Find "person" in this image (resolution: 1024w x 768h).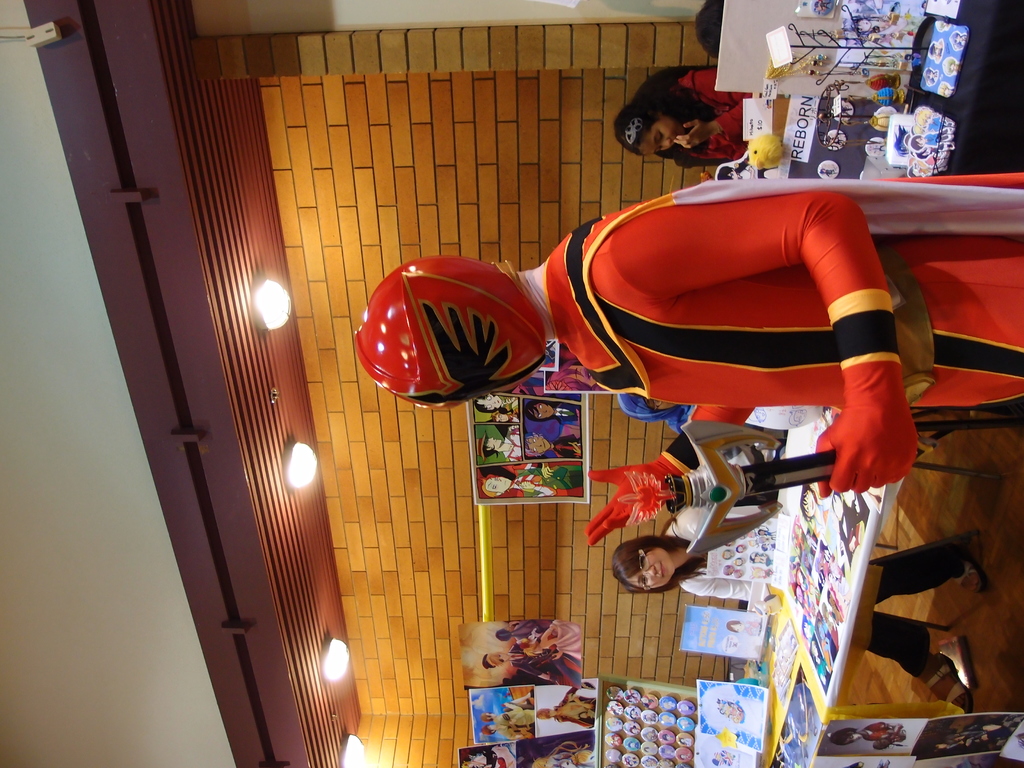
region(354, 175, 1023, 491).
